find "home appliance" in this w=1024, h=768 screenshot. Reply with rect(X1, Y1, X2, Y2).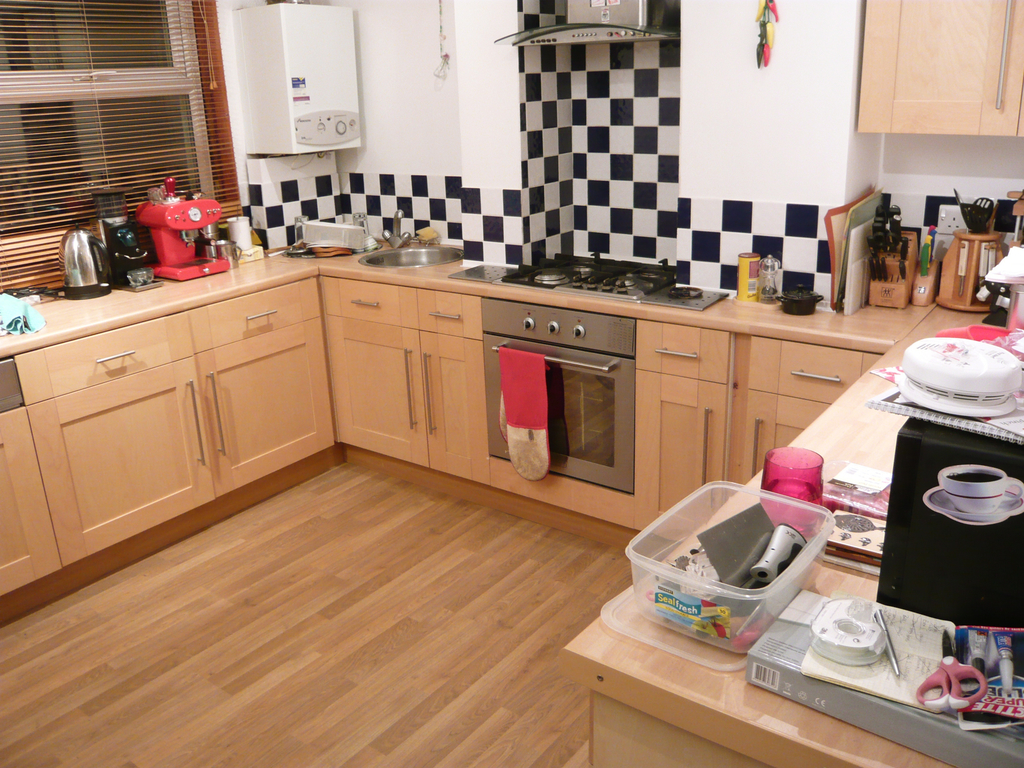
rect(130, 189, 236, 289).
